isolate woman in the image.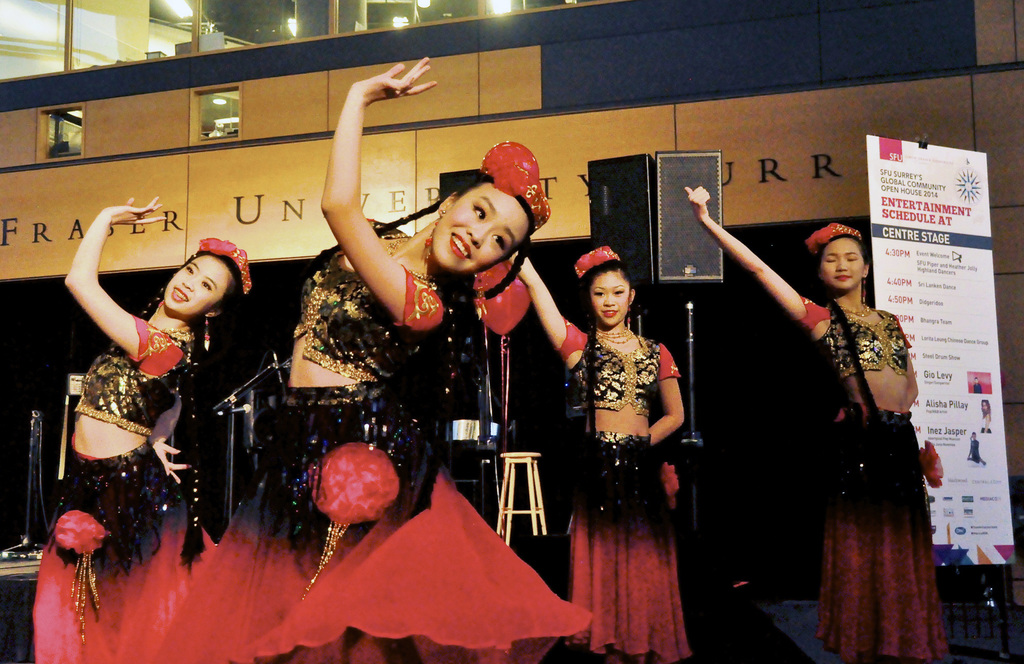
Isolated region: {"left": 679, "top": 180, "right": 931, "bottom": 655}.
